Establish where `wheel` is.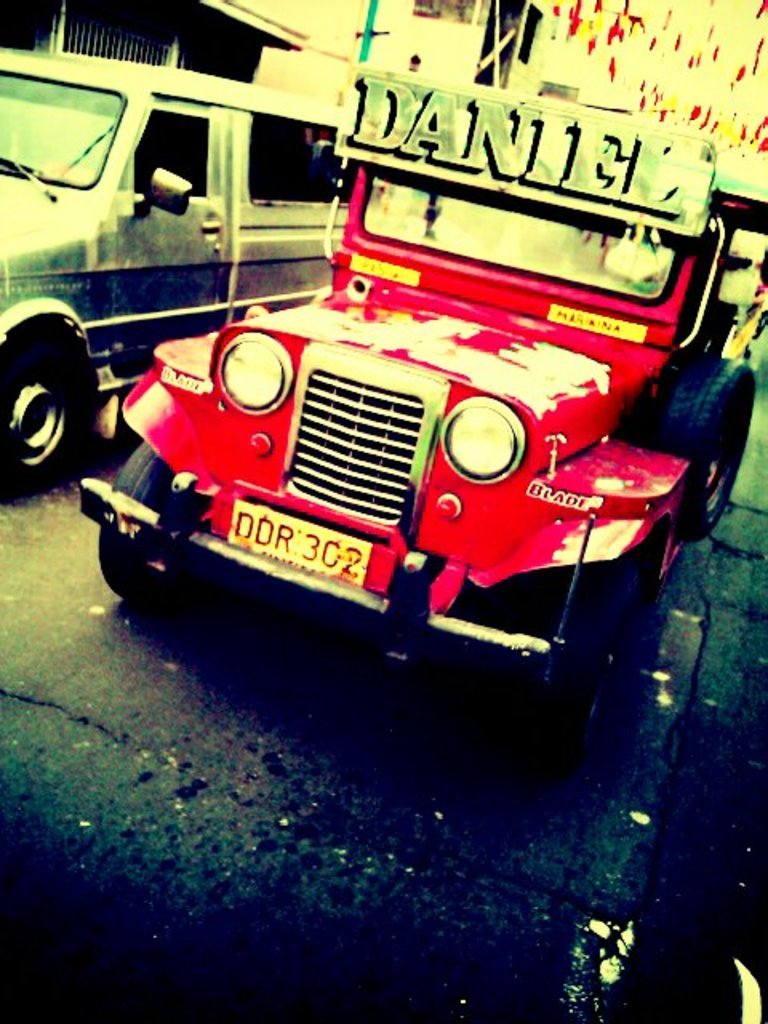
Established at bbox(96, 438, 184, 602).
